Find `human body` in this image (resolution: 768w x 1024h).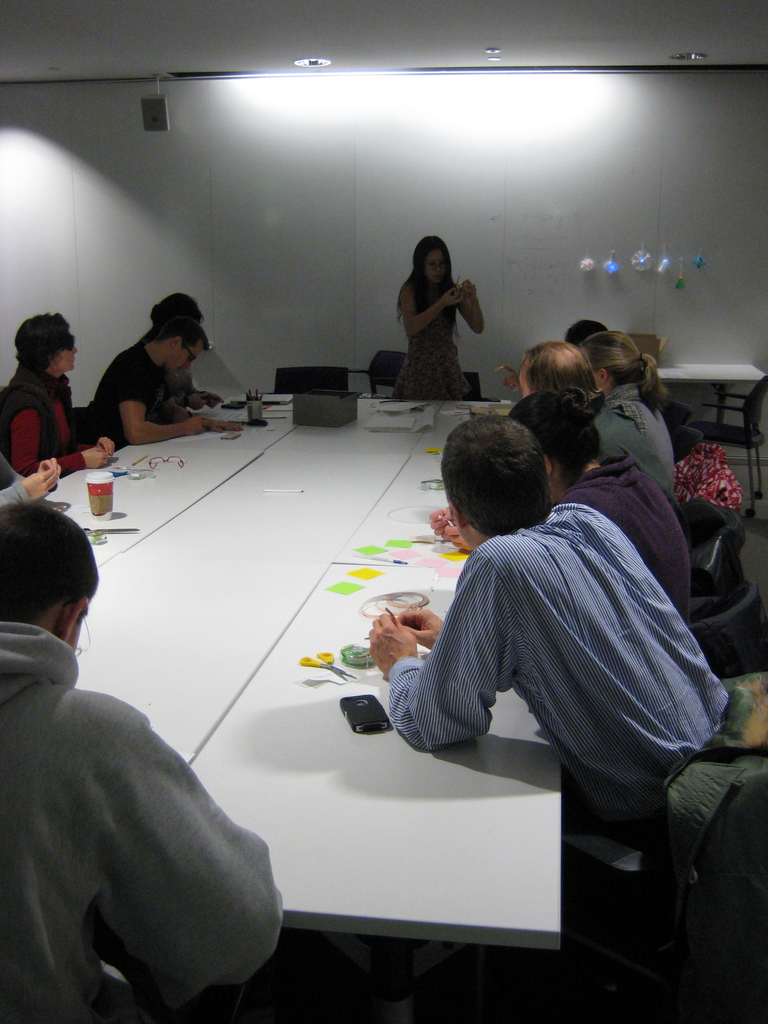
x1=0 y1=621 x2=284 y2=1023.
